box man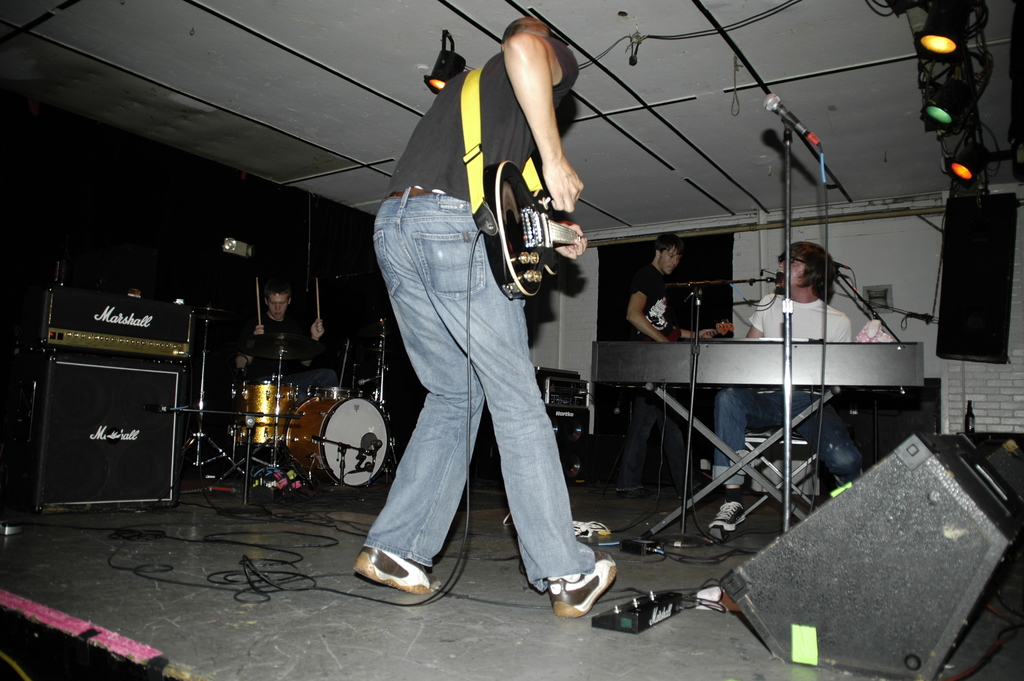
243 285 326 383
